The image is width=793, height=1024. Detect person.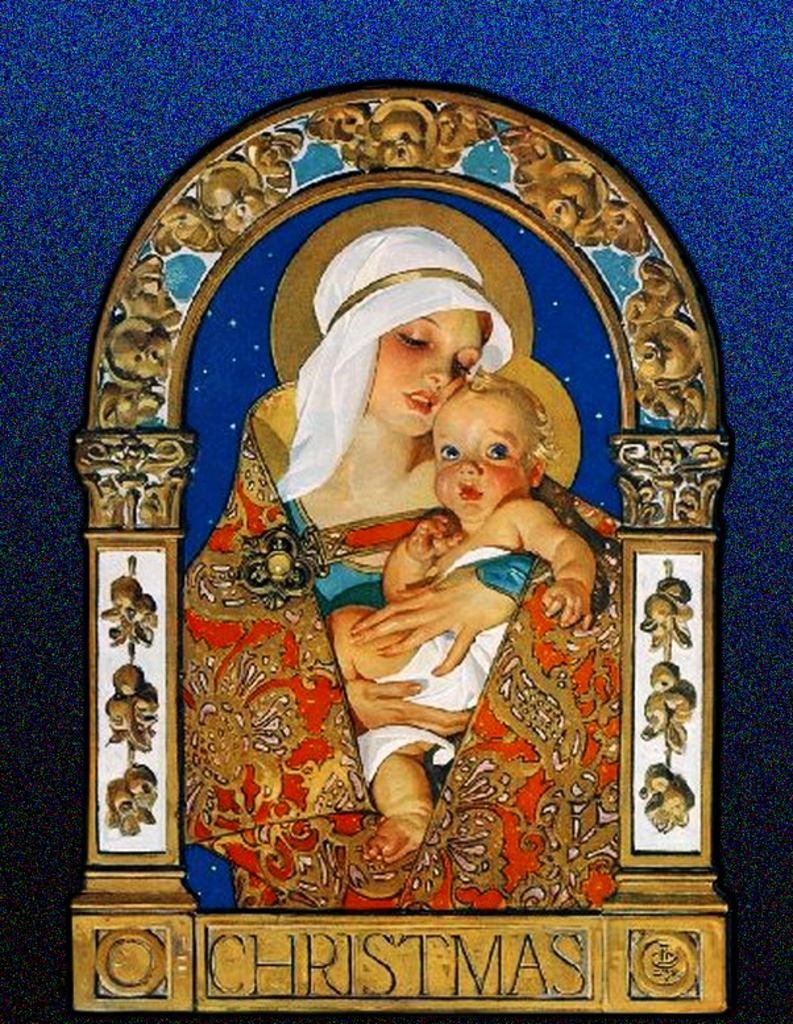
Detection: 327:368:609:878.
